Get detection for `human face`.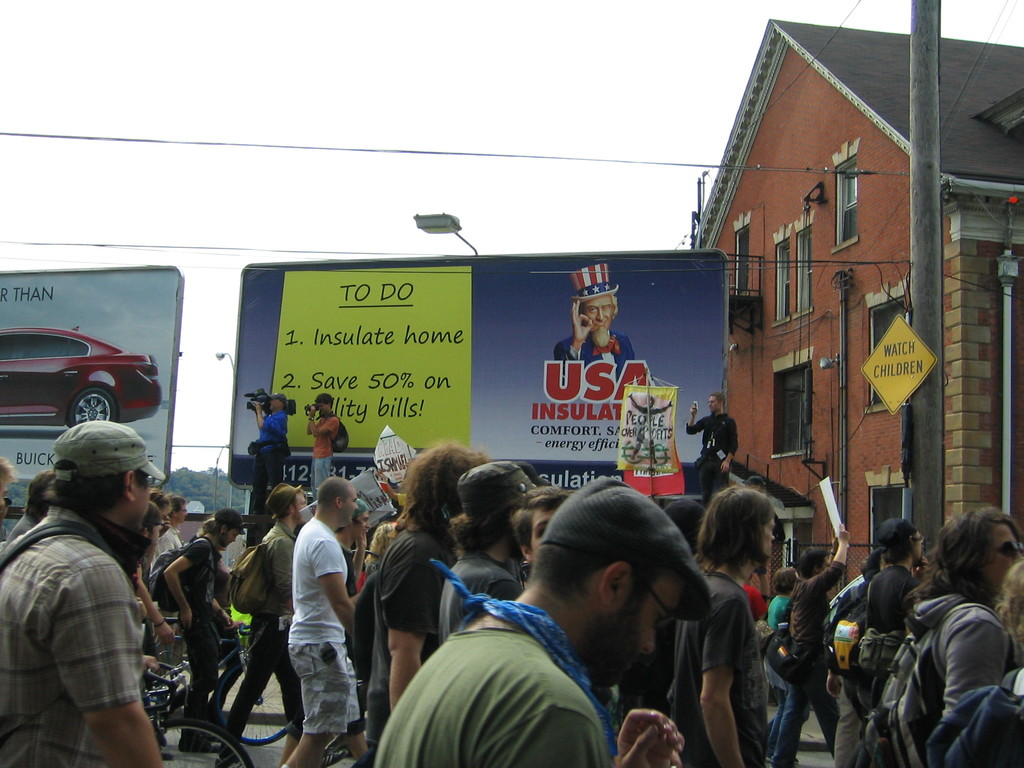
Detection: (342, 486, 360, 521).
